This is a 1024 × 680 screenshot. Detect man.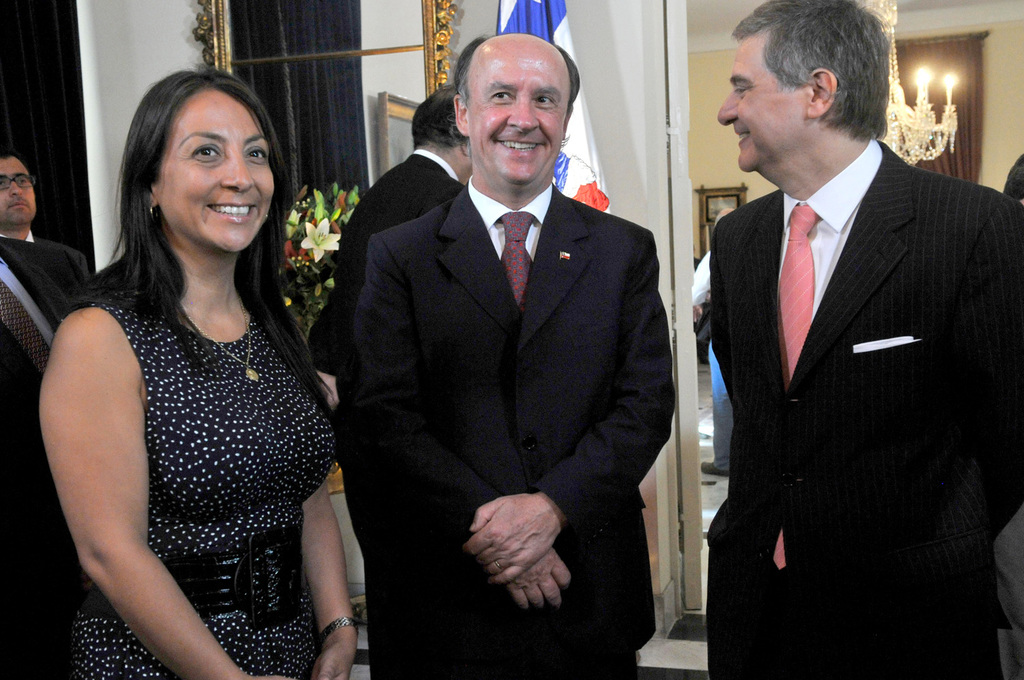
left=346, top=28, right=674, bottom=679.
